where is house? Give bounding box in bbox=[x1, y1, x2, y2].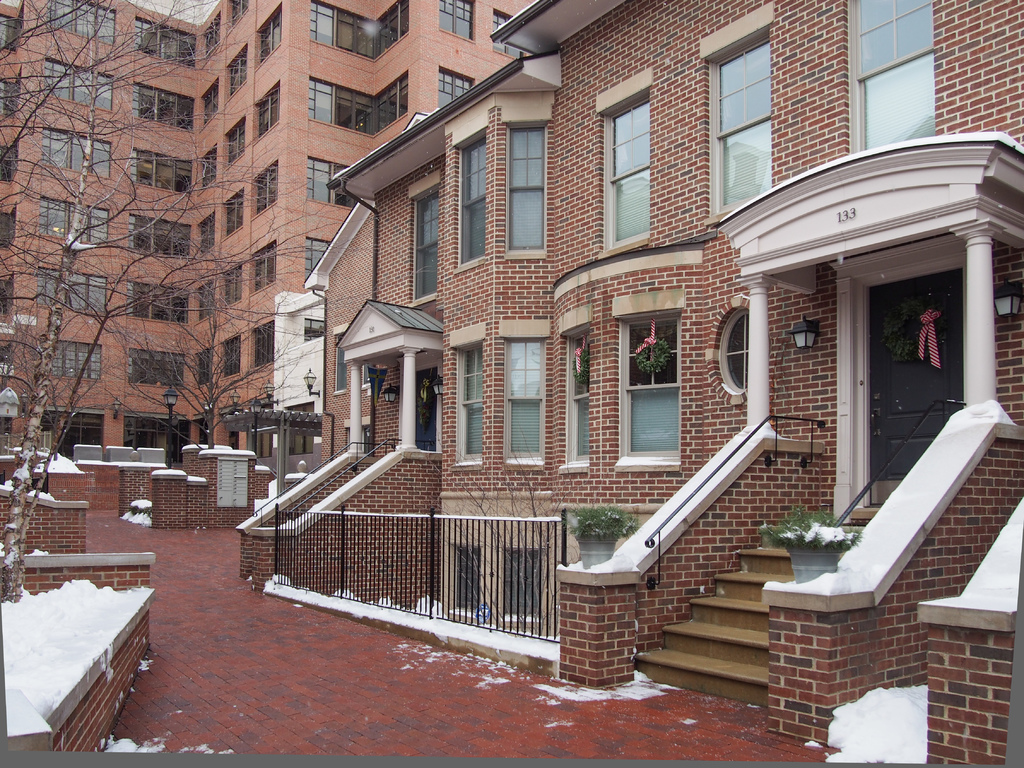
bbox=[32, 18, 444, 468].
